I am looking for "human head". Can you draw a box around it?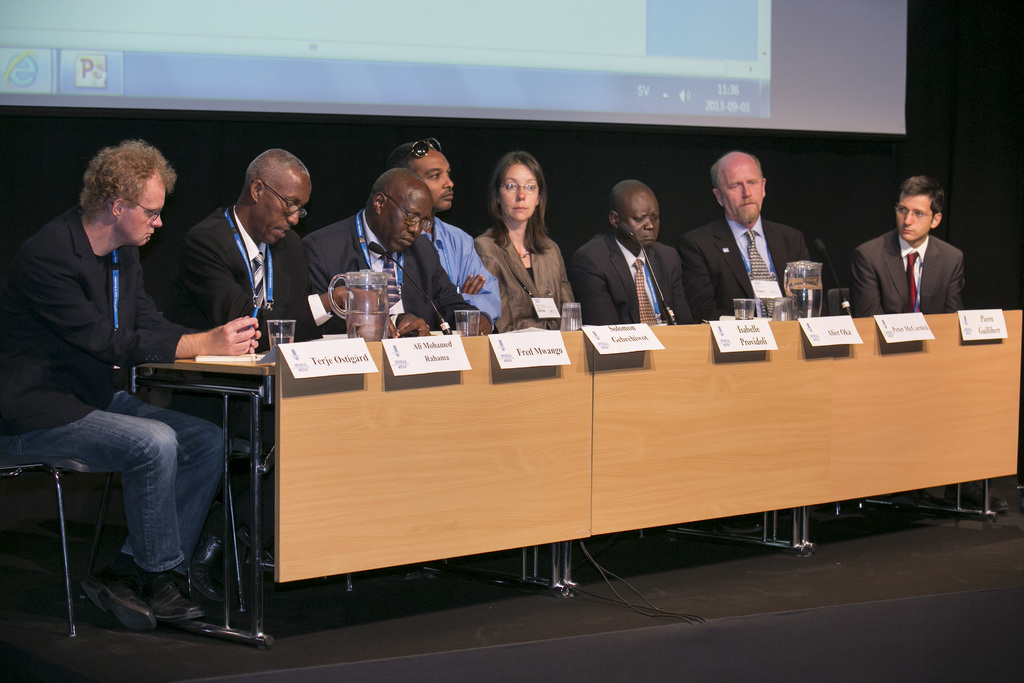
Sure, the bounding box is bbox(485, 147, 554, 220).
